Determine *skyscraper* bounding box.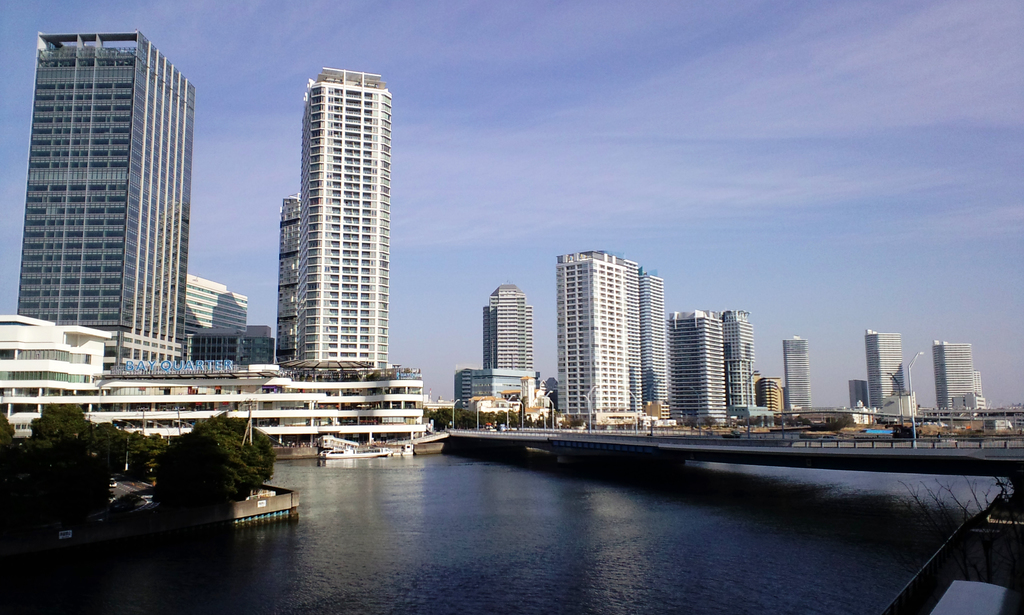
Determined: (643,277,672,415).
